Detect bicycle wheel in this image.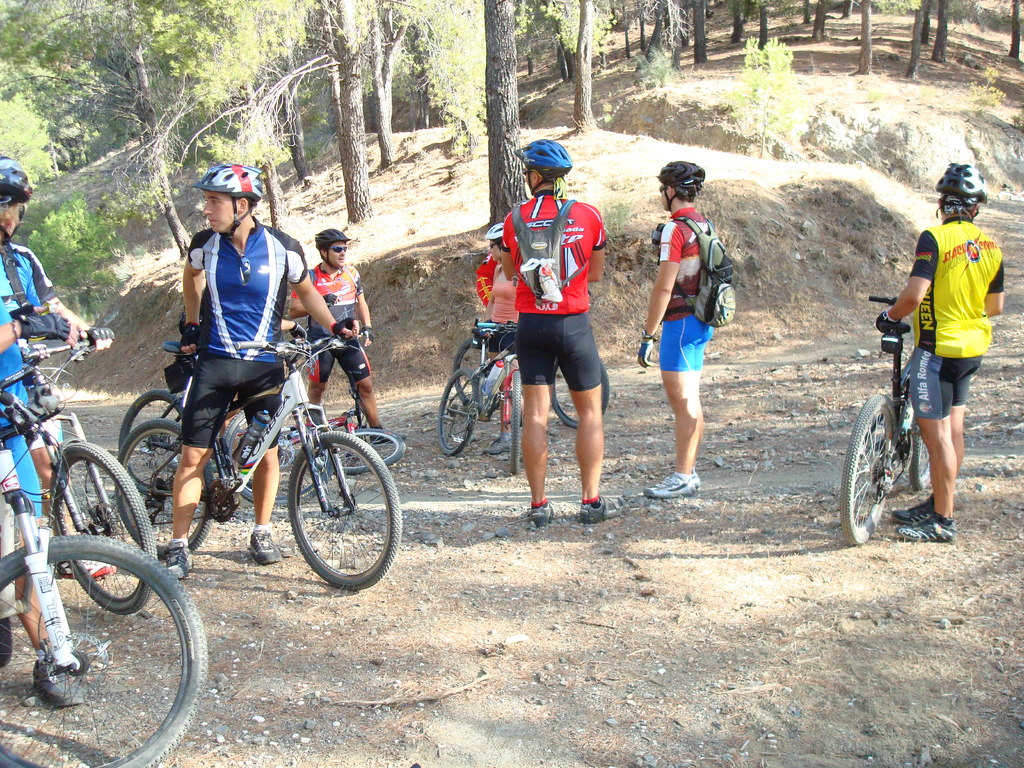
Detection: box(551, 355, 611, 429).
